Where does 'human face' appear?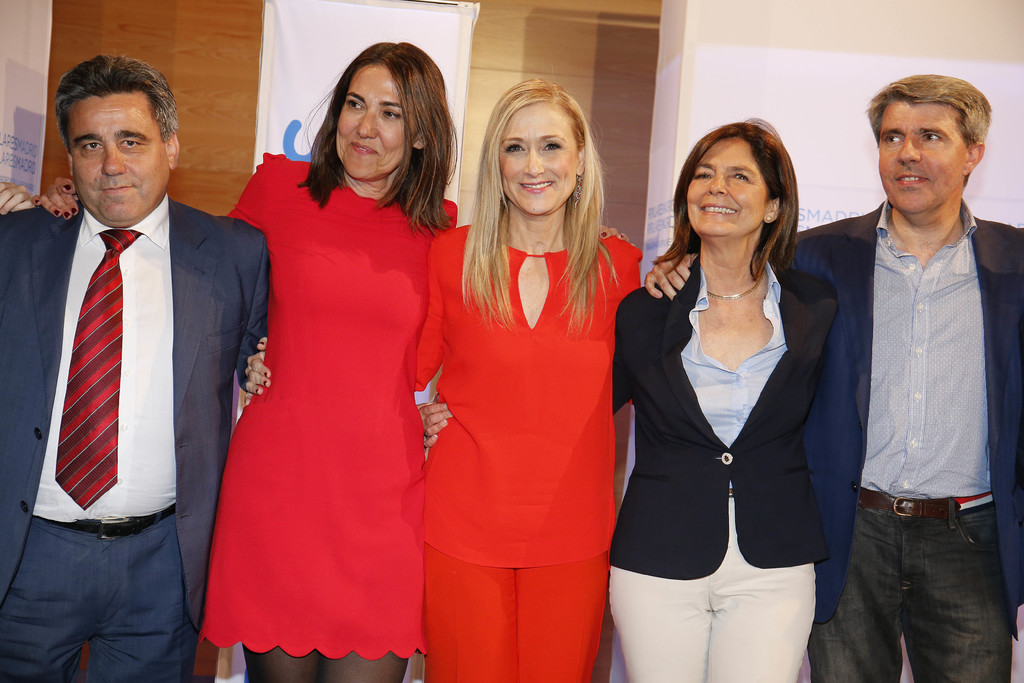
Appears at (67, 95, 165, 224).
